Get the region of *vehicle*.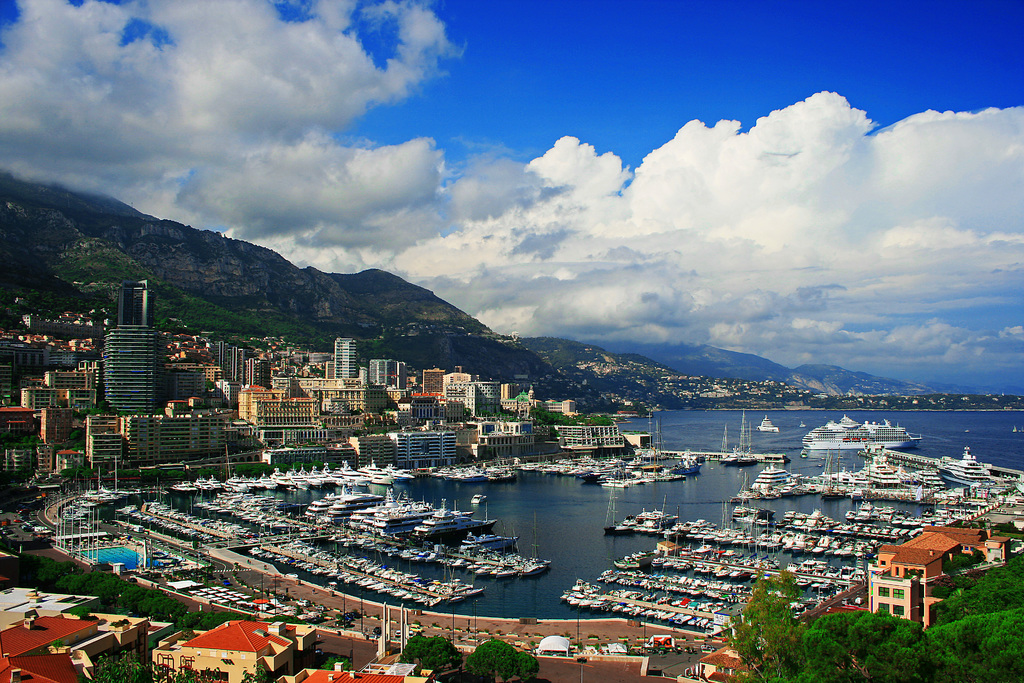
crop(755, 410, 782, 436).
